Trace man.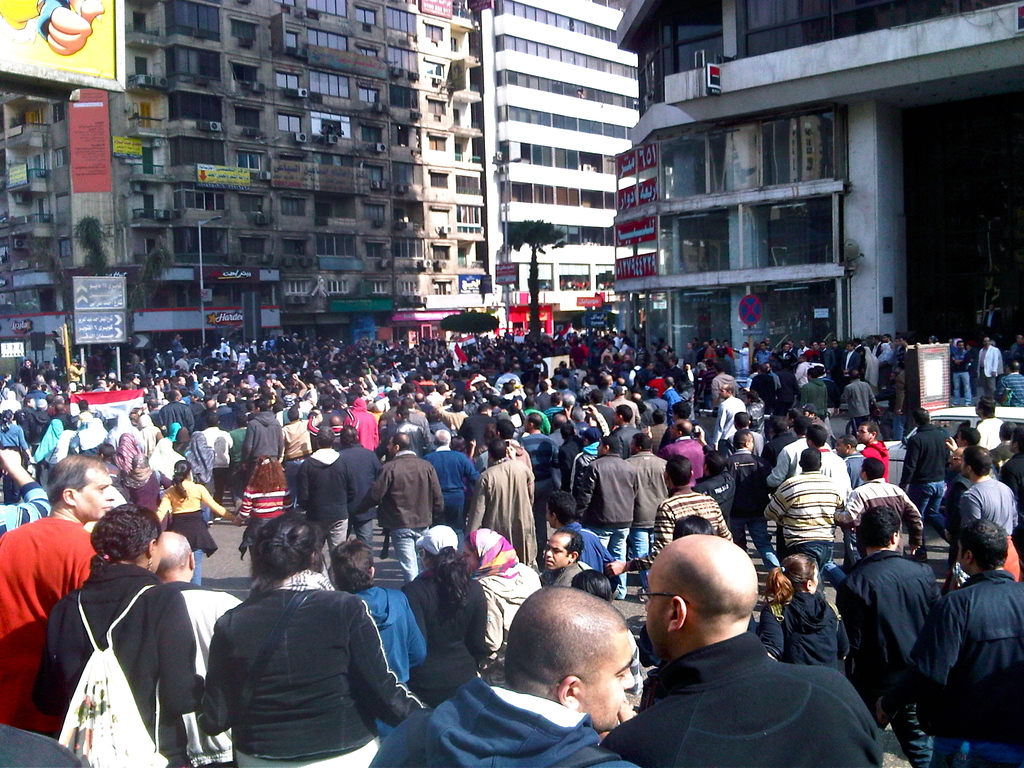
Traced to rect(748, 365, 778, 420).
